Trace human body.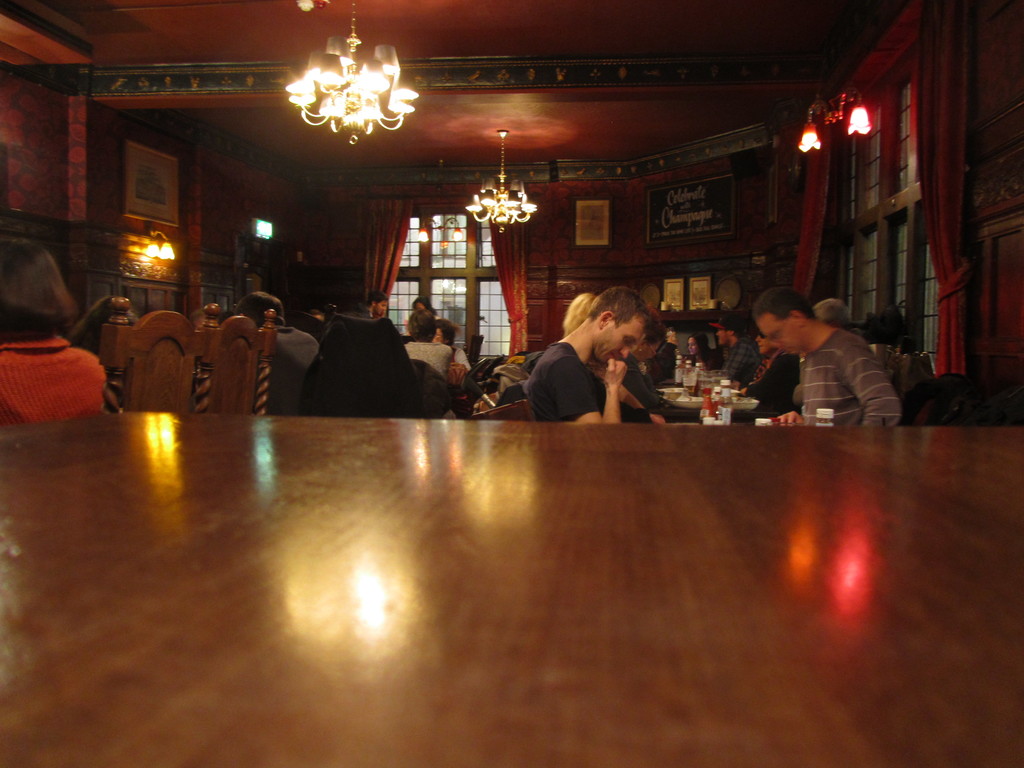
Traced to l=404, t=338, r=452, b=384.
